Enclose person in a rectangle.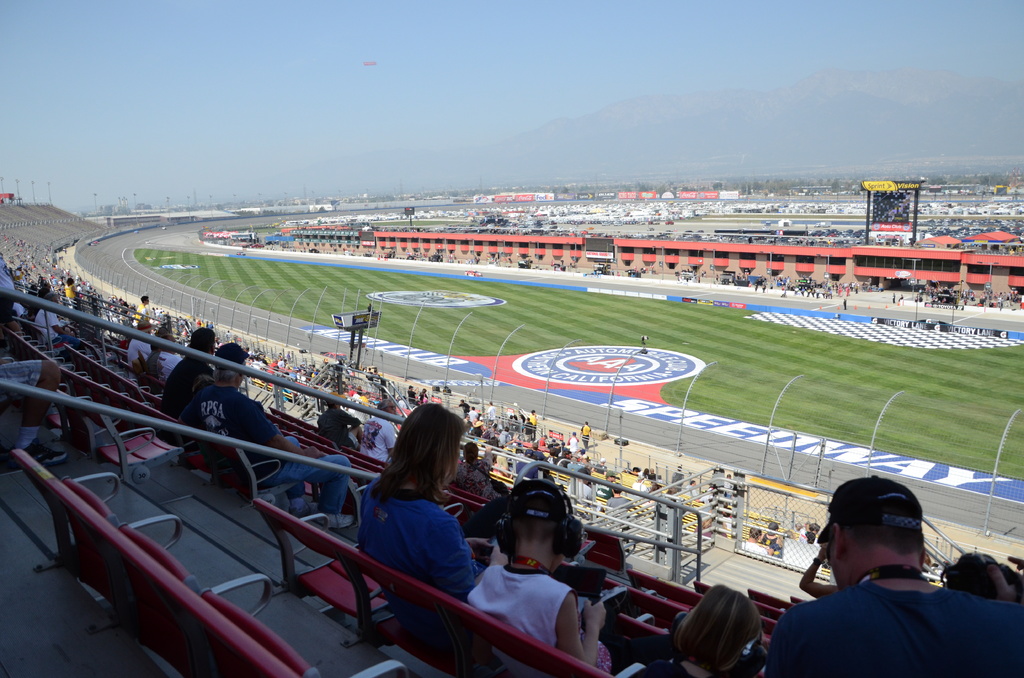
l=131, t=296, r=154, b=327.
